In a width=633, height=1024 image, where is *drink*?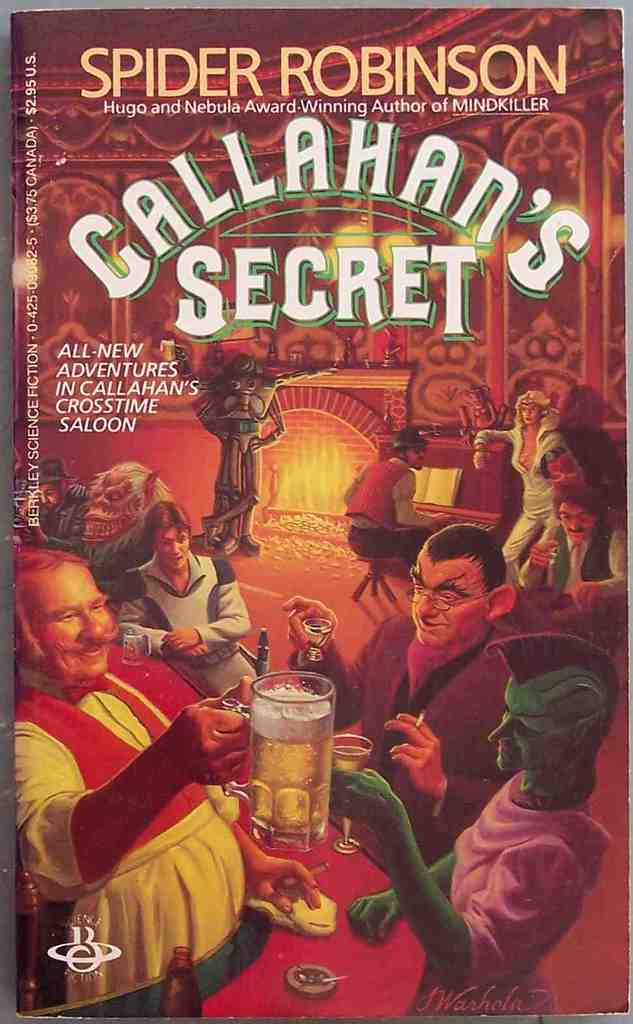
bbox=(307, 624, 333, 664).
